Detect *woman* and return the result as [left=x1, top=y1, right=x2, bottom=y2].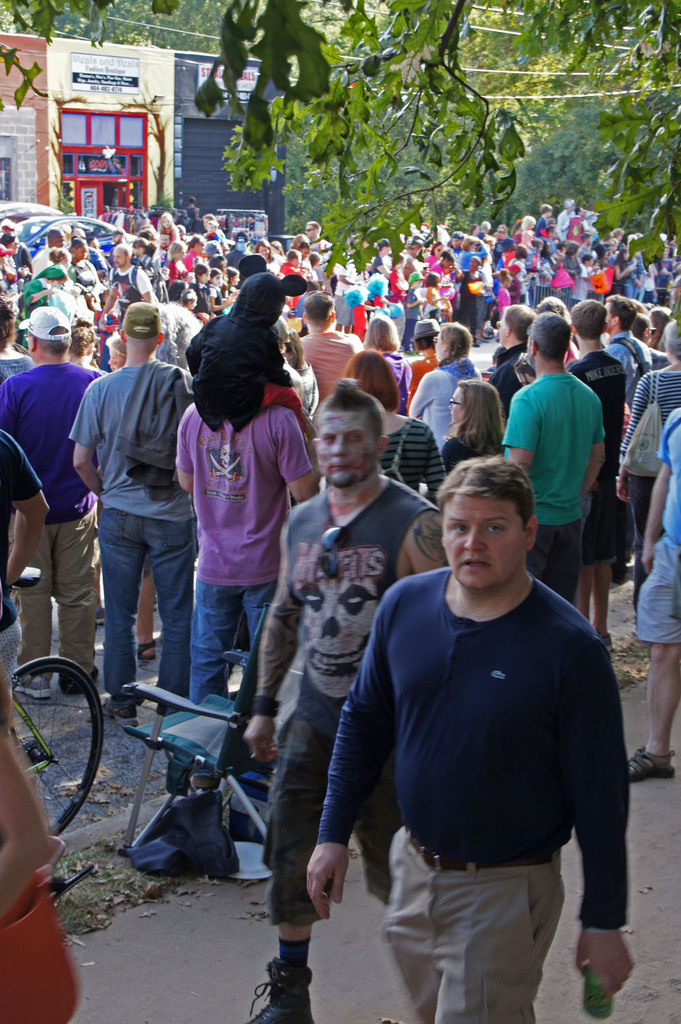
[left=430, top=247, right=456, bottom=315].
